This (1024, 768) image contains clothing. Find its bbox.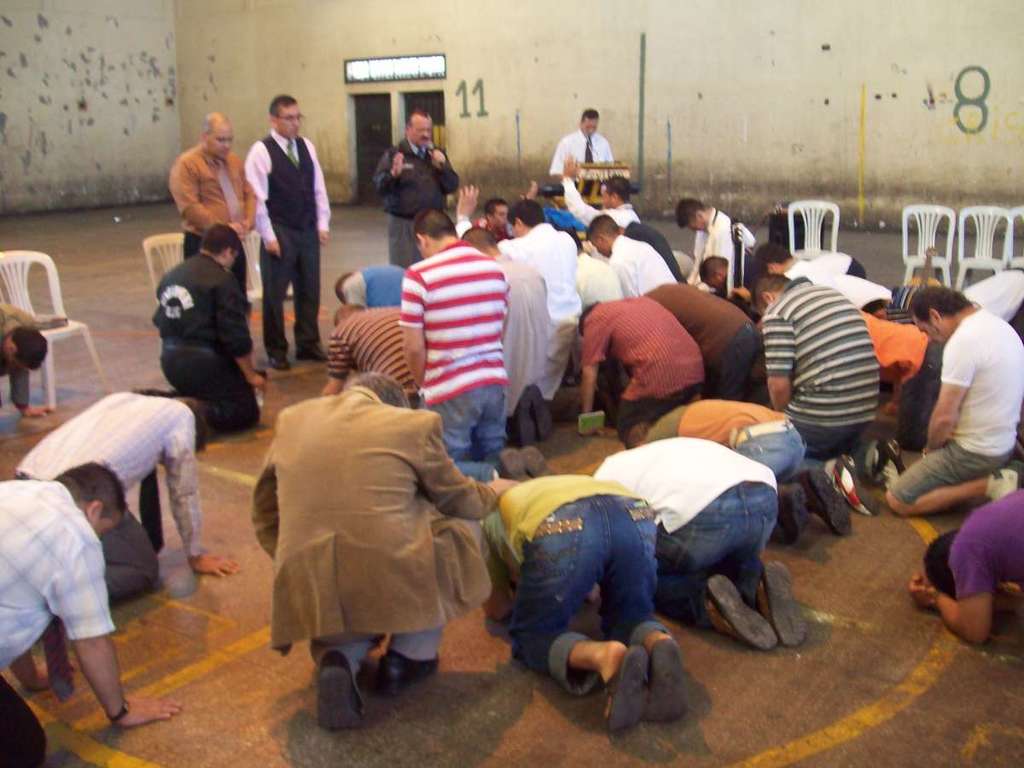
{"left": 396, "top": 244, "right": 511, "bottom": 483}.
